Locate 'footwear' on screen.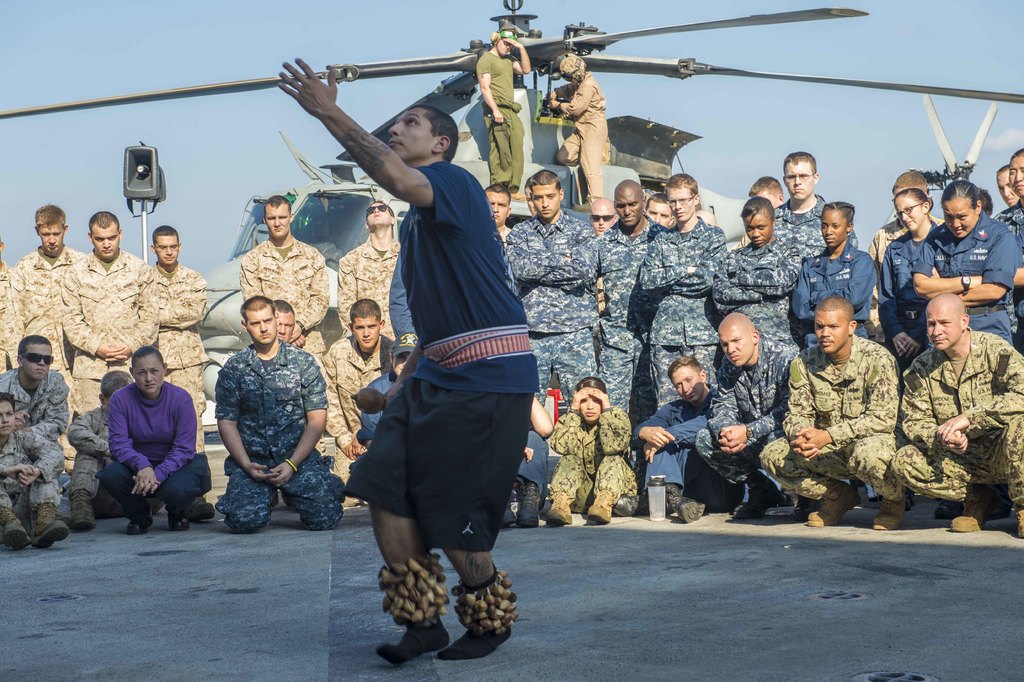
On screen at (left=1014, top=505, right=1023, bottom=541).
